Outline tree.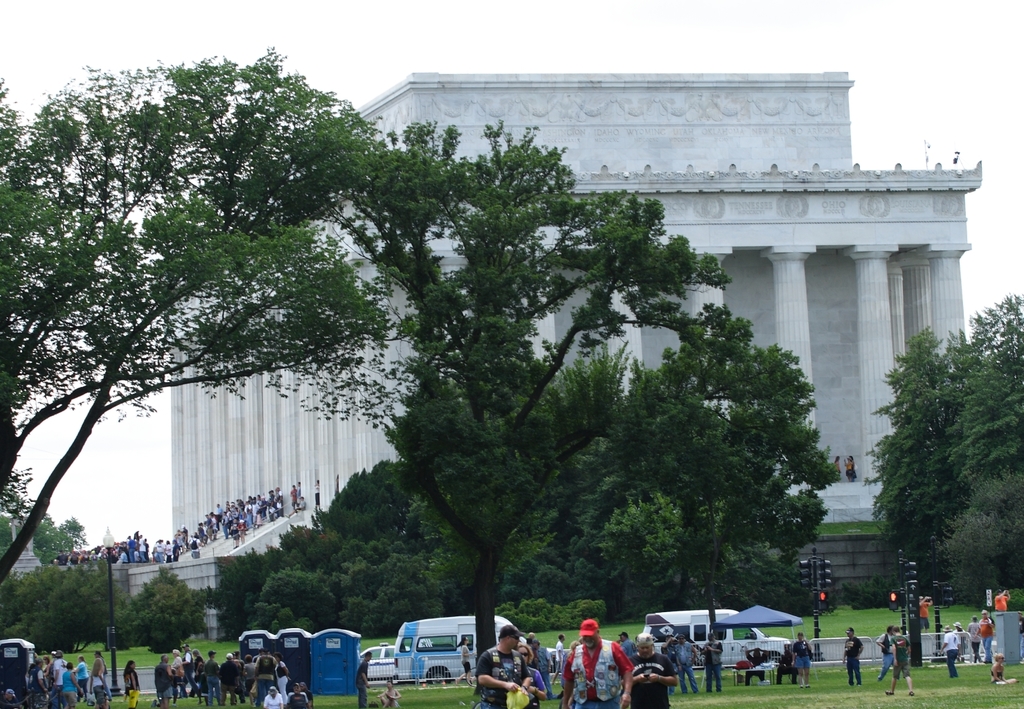
Outline: [left=860, top=295, right=1023, bottom=603].
